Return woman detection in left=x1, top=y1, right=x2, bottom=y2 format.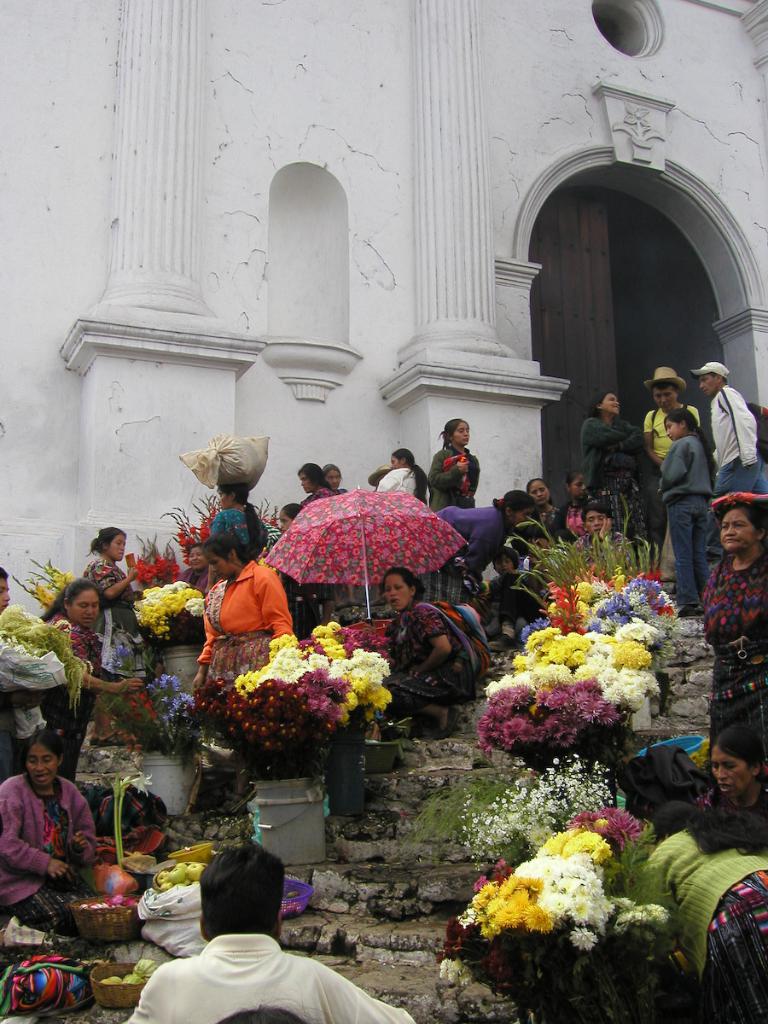
left=154, top=540, right=211, bottom=677.
